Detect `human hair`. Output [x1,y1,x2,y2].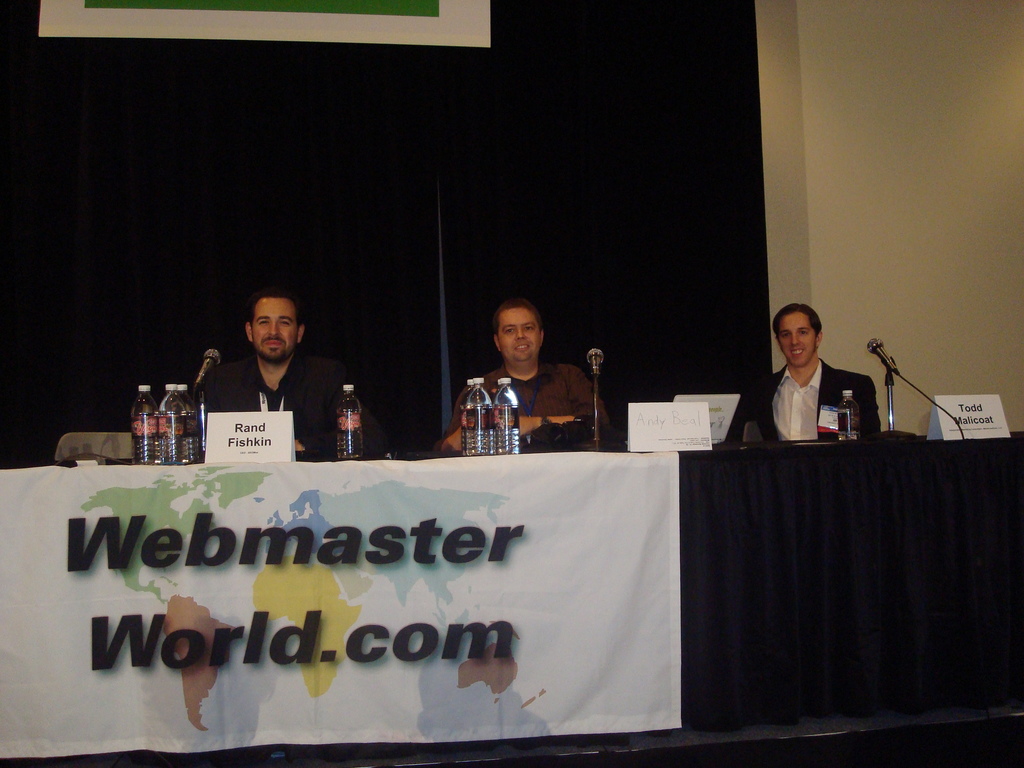
[485,294,546,339].
